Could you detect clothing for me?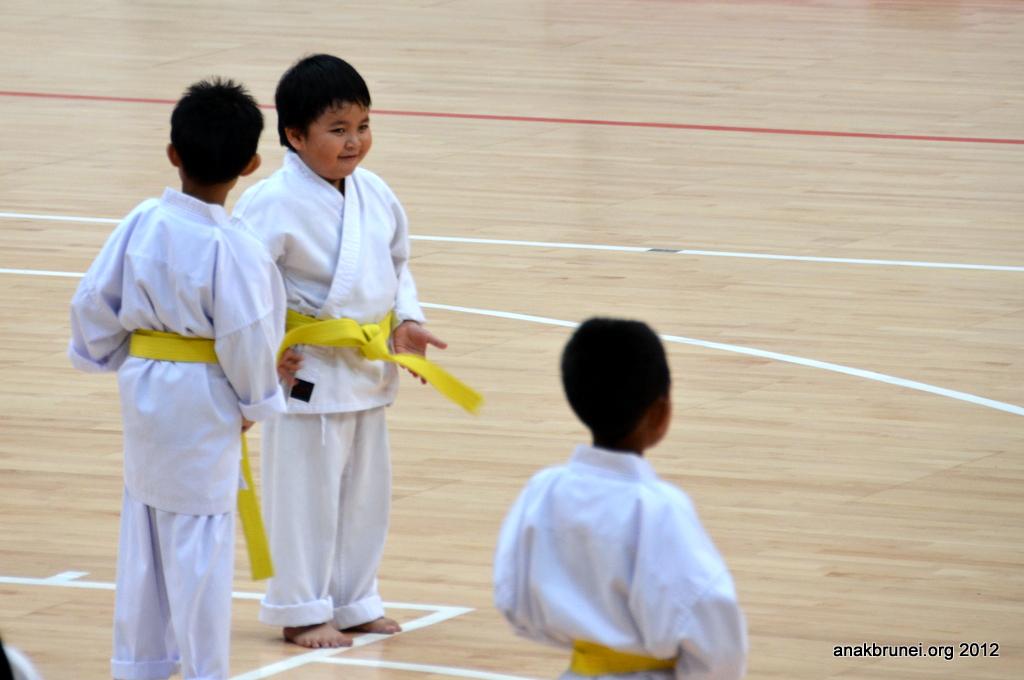
Detection result: (x1=82, y1=138, x2=271, y2=677).
